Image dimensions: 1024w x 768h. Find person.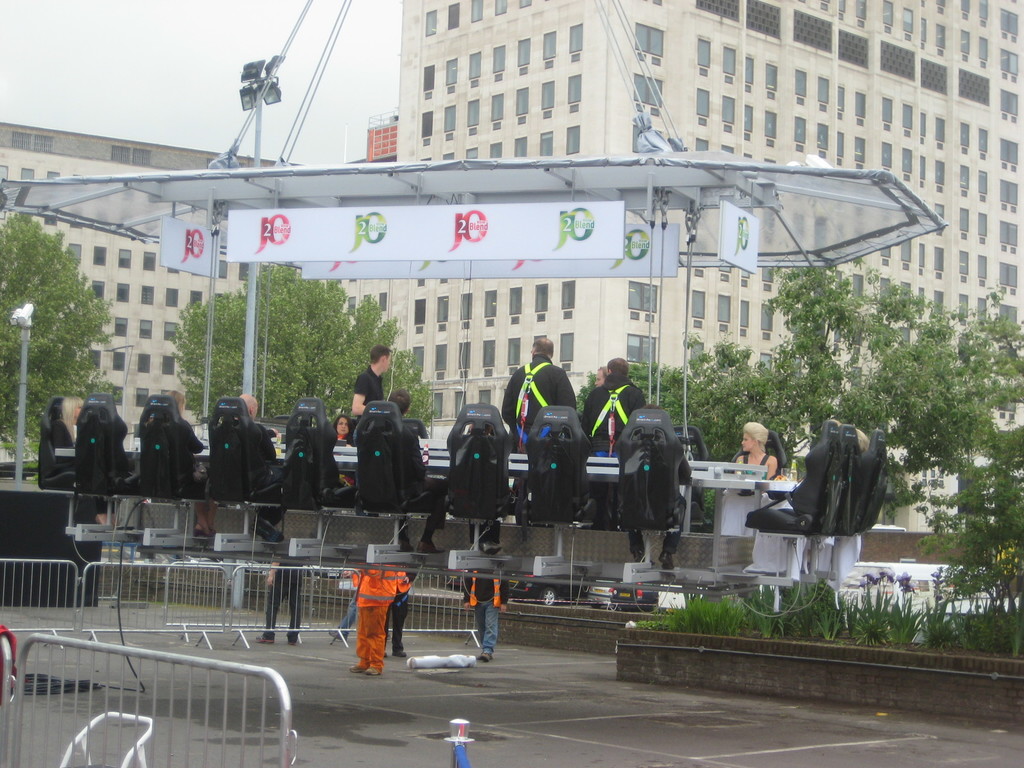
<box>349,345,392,434</box>.
